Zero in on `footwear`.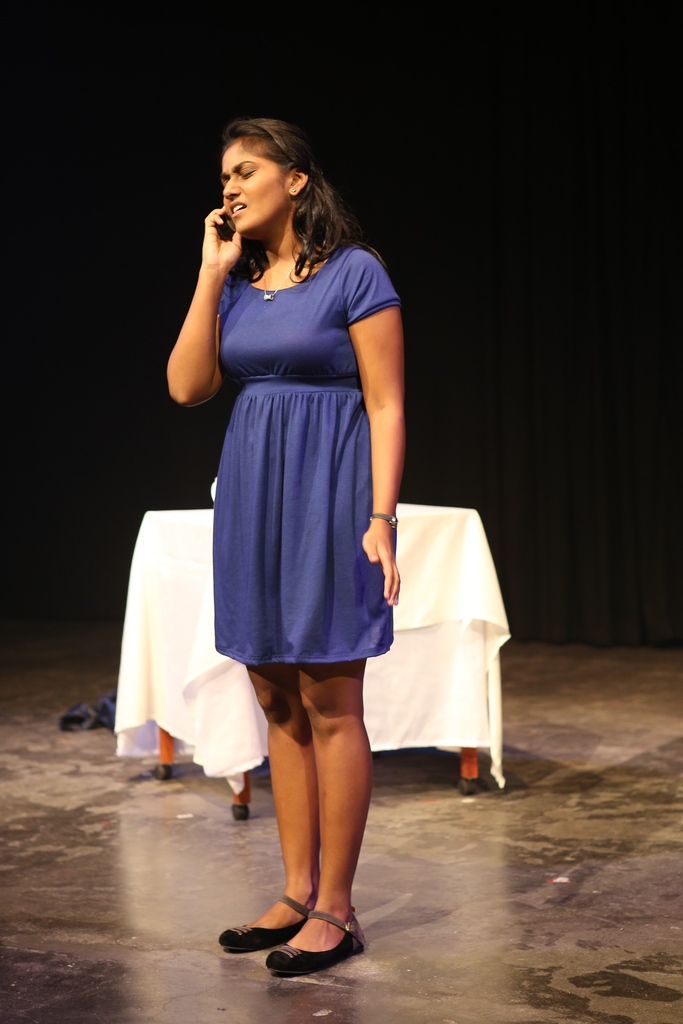
Zeroed in: detection(217, 889, 315, 956).
